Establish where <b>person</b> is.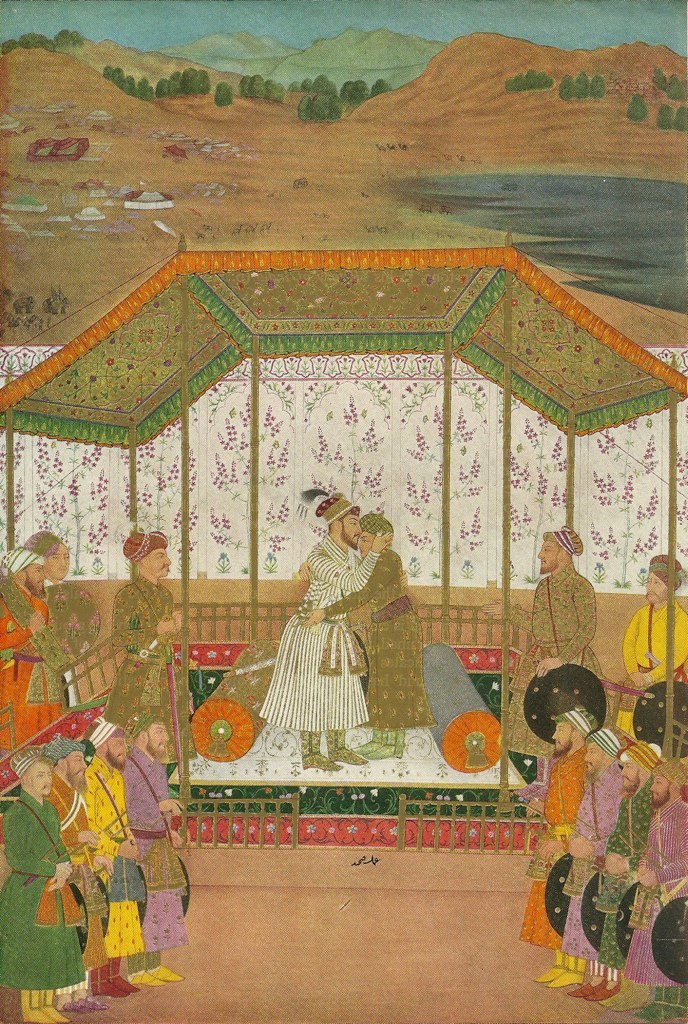
Established at select_region(543, 741, 605, 978).
